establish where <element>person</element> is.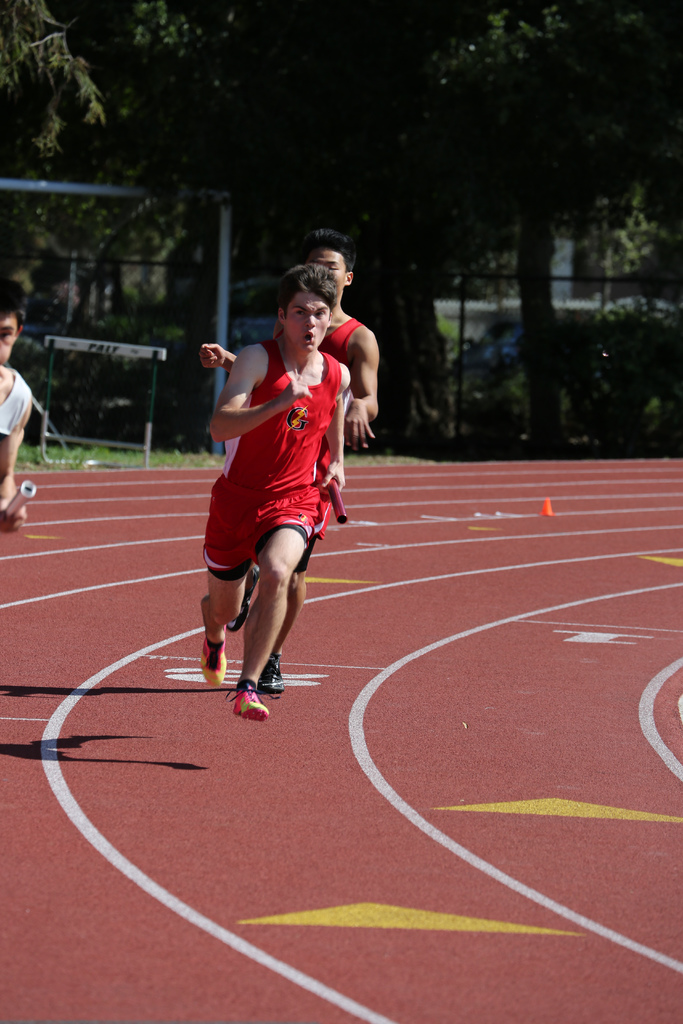
Established at detection(194, 220, 384, 687).
